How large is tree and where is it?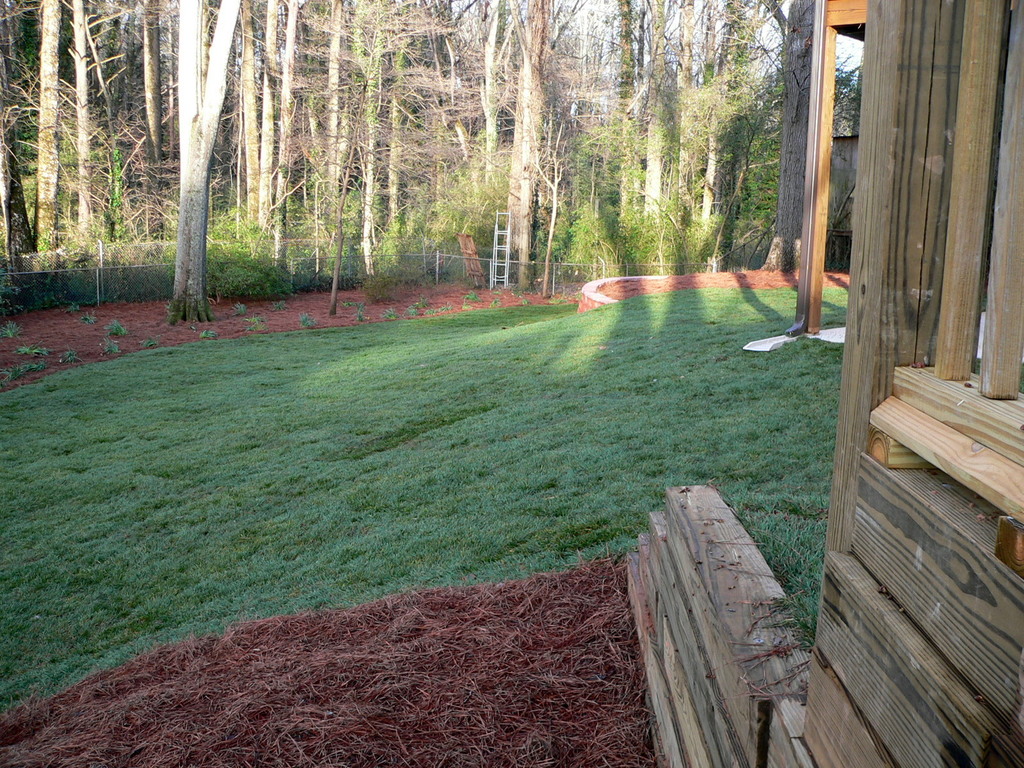
Bounding box: rect(33, 0, 70, 272).
